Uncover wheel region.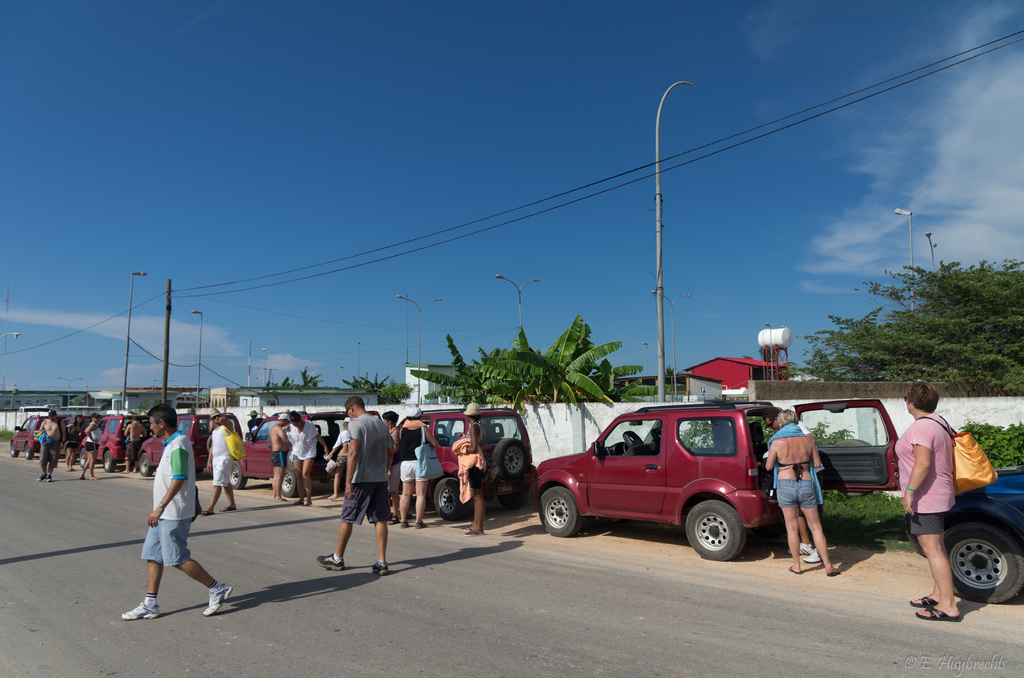
Uncovered: rect(492, 438, 529, 478).
